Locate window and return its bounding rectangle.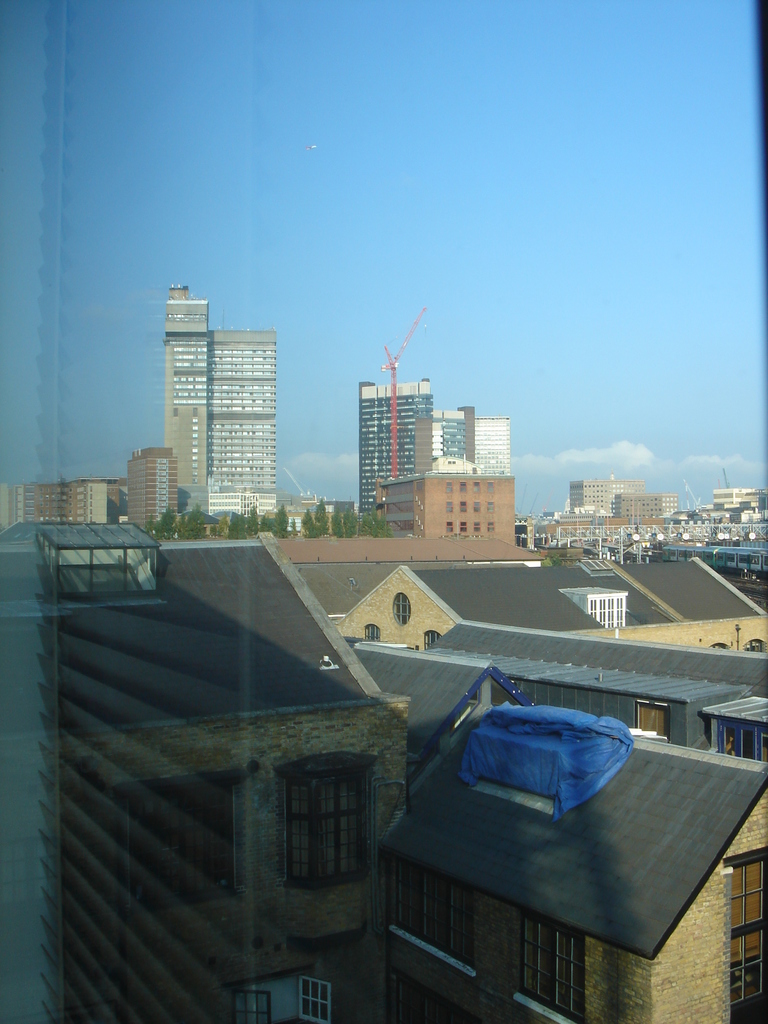
pyautogui.locateOnScreen(281, 753, 365, 883).
